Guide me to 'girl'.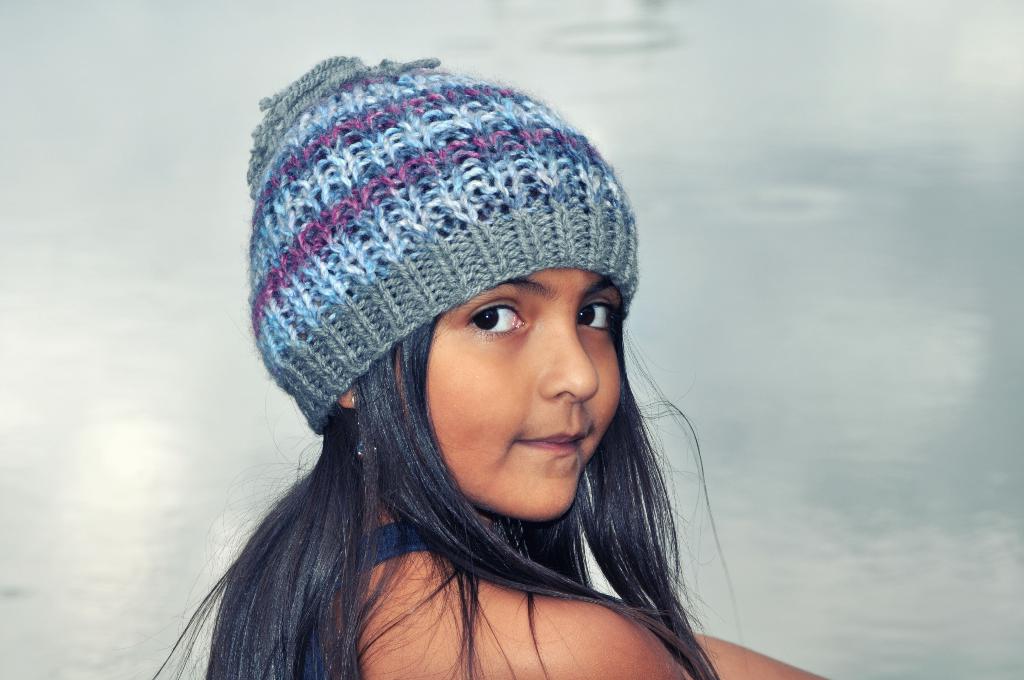
Guidance: x1=148, y1=51, x2=833, y2=679.
